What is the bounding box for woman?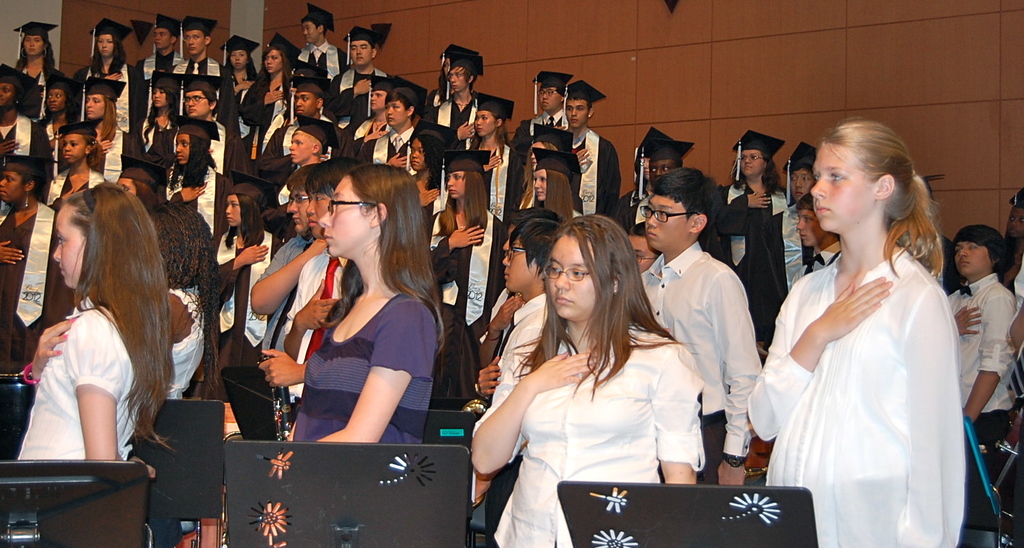
bbox=(223, 48, 258, 150).
